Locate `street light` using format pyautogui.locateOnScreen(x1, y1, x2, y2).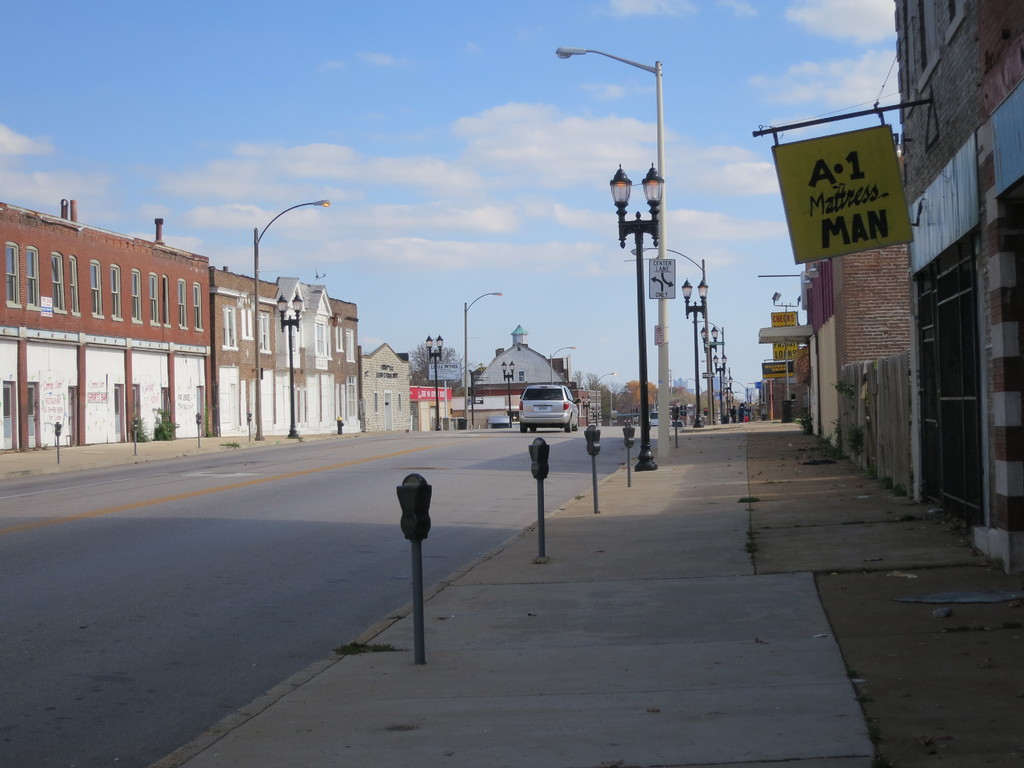
pyautogui.locateOnScreen(555, 42, 661, 460).
